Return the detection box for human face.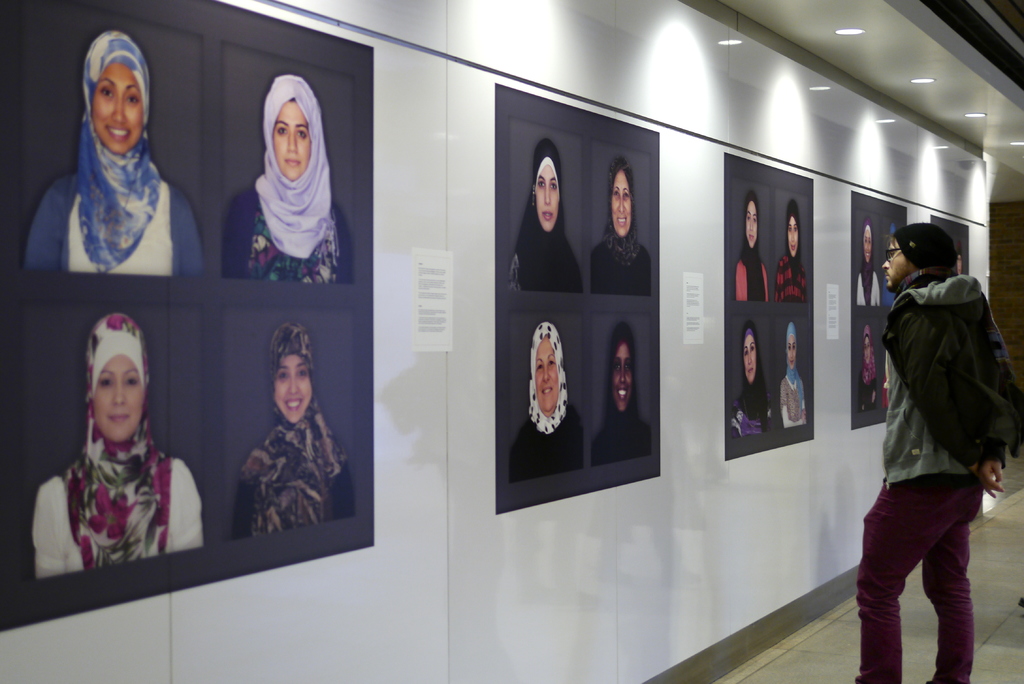
crop(739, 331, 757, 381).
